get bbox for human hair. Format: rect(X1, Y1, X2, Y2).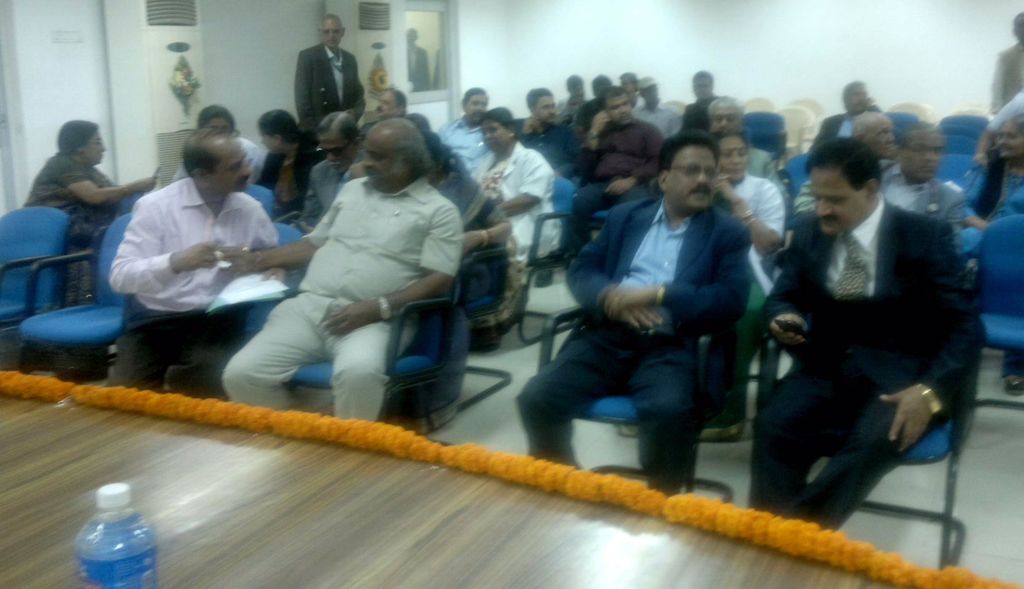
rect(317, 13, 342, 34).
